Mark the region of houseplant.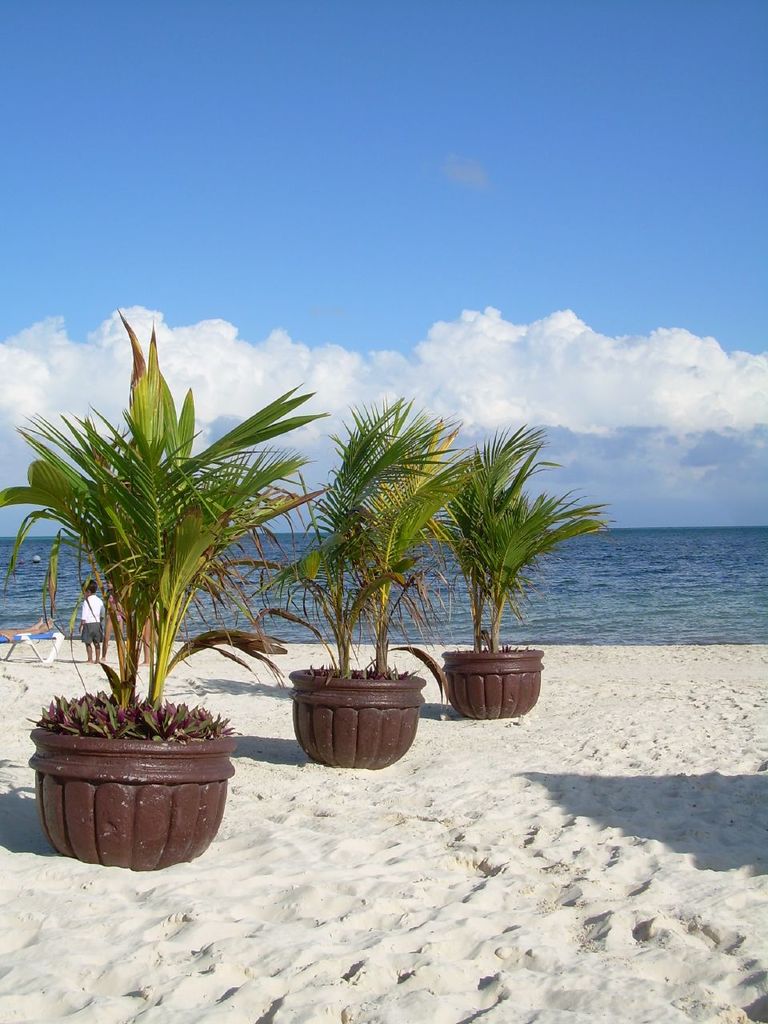
Region: [left=418, top=416, right=616, bottom=730].
